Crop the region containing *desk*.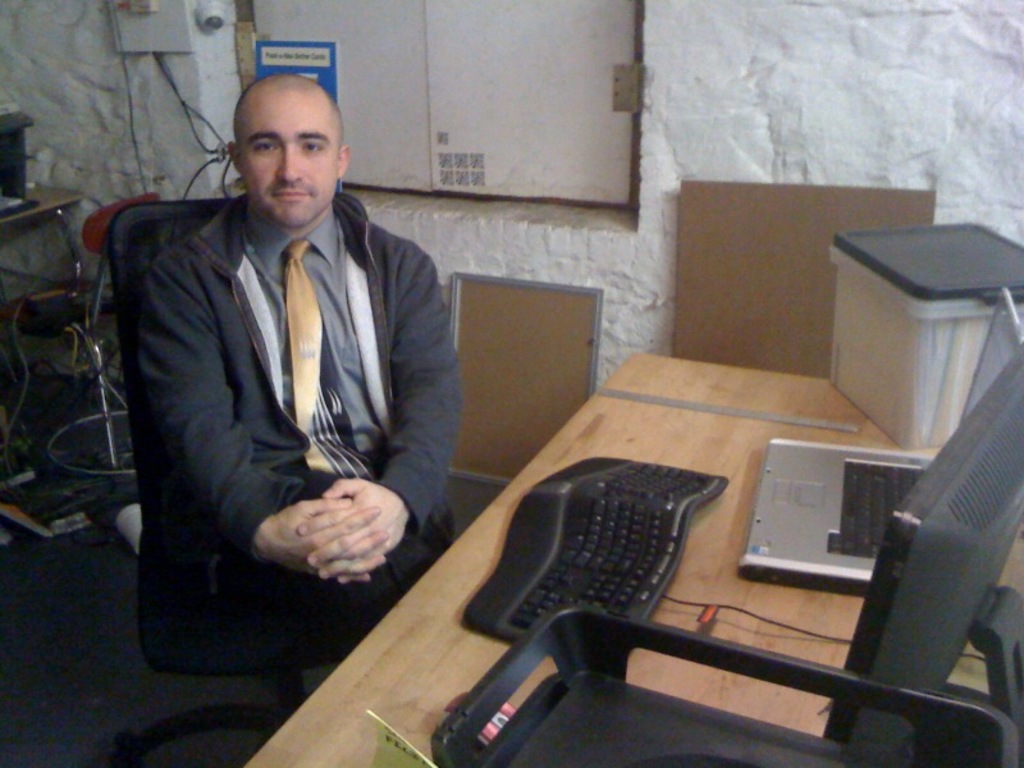
Crop region: {"x1": 232, "y1": 340, "x2": 1023, "y2": 767}.
